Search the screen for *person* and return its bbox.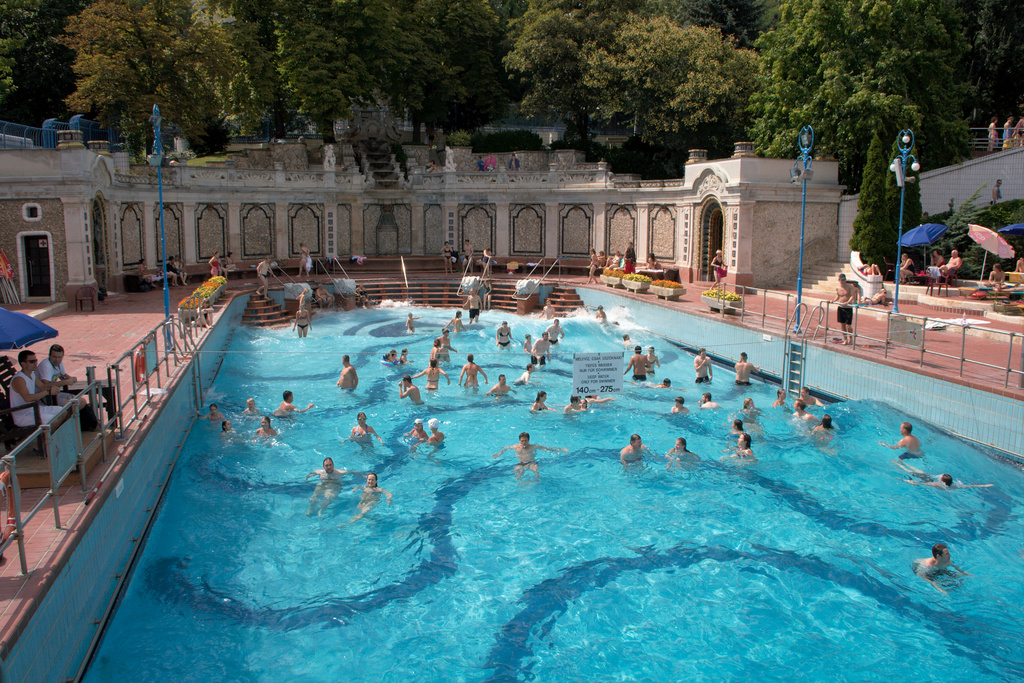
Found: [426, 126, 436, 149].
